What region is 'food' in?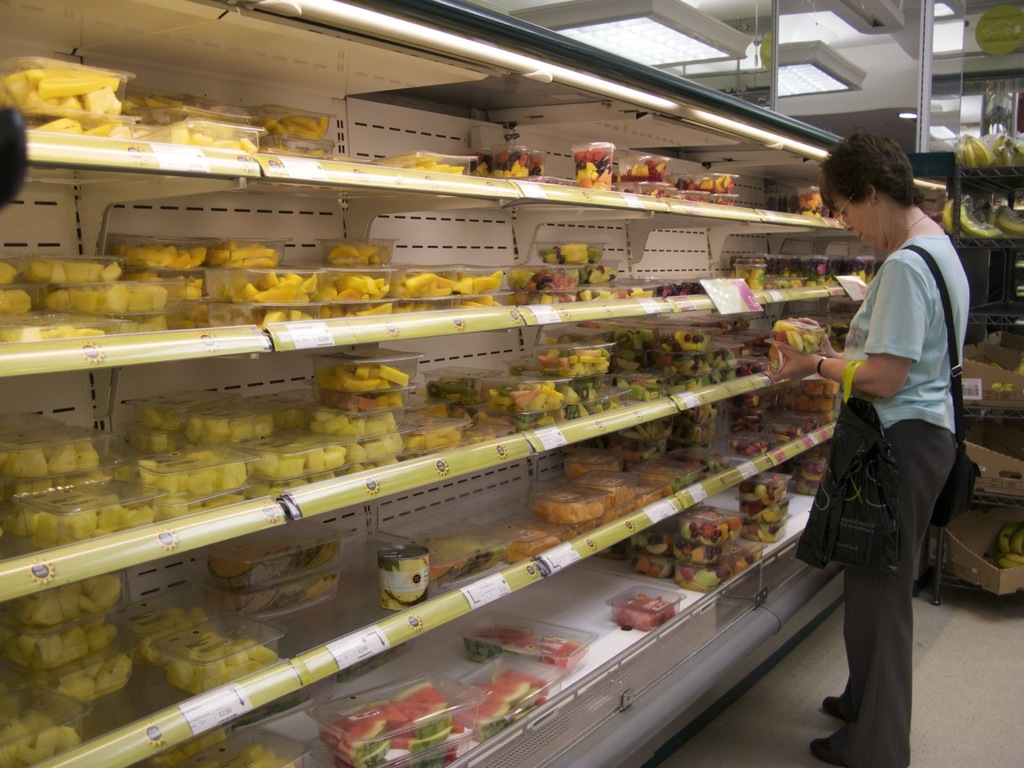
BBox(993, 131, 1023, 172).
